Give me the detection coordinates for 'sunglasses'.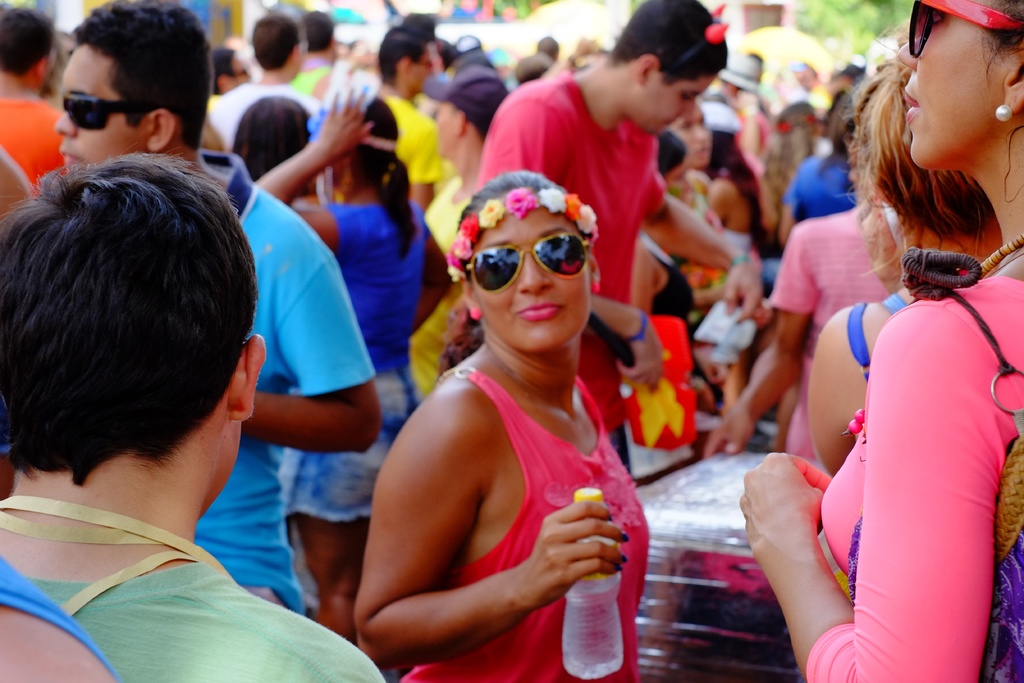
904/0/1023/65.
